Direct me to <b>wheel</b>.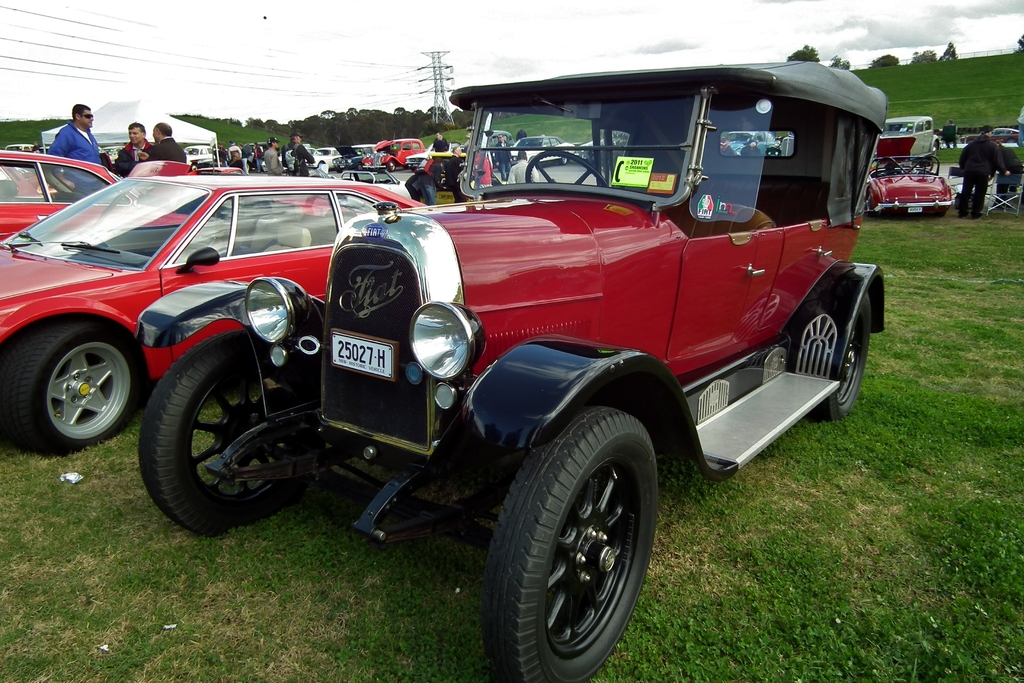
Direction: (left=481, top=406, right=659, bottom=682).
